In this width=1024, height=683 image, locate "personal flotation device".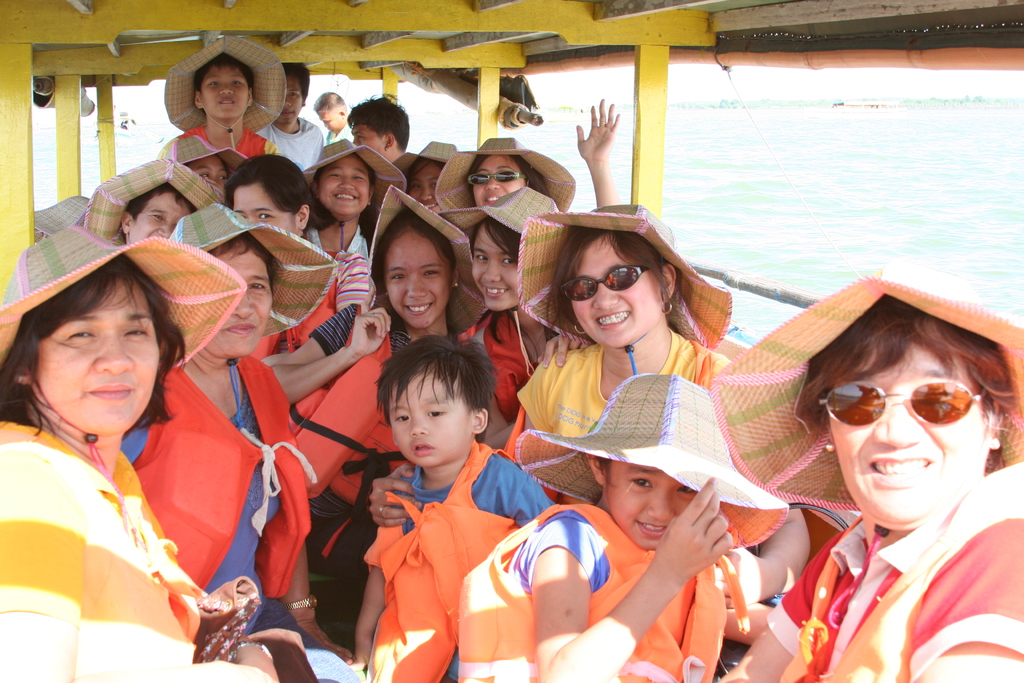
Bounding box: left=132, top=357, right=317, bottom=588.
